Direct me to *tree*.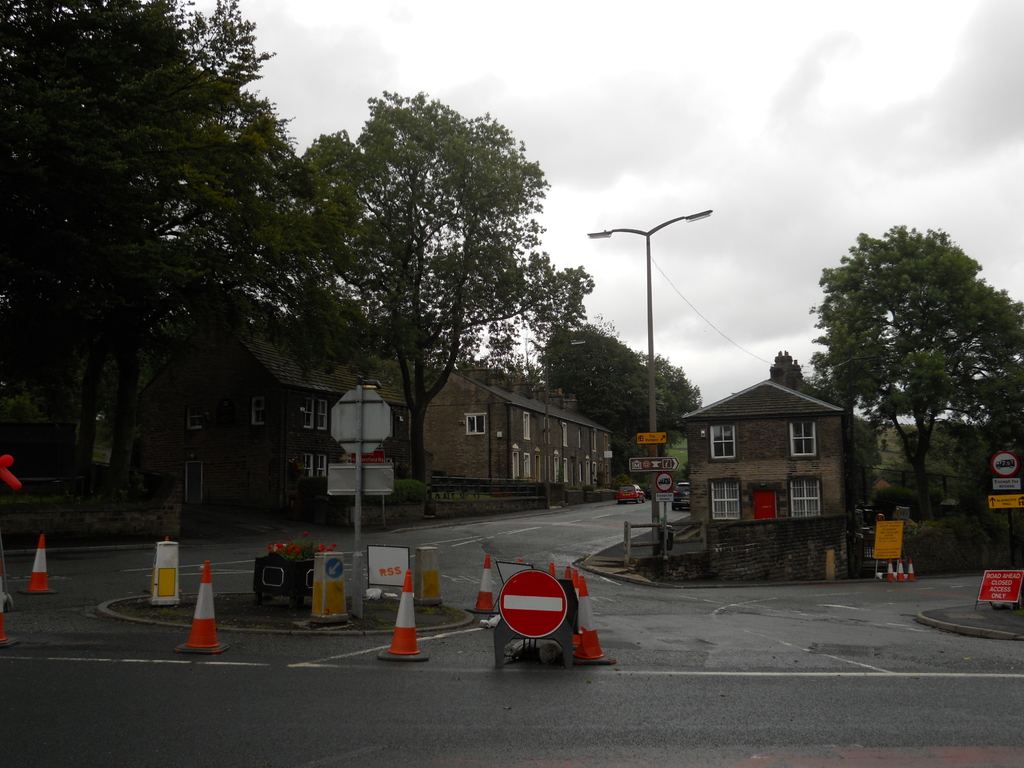
Direction: <bbox>0, 0, 309, 474</bbox>.
